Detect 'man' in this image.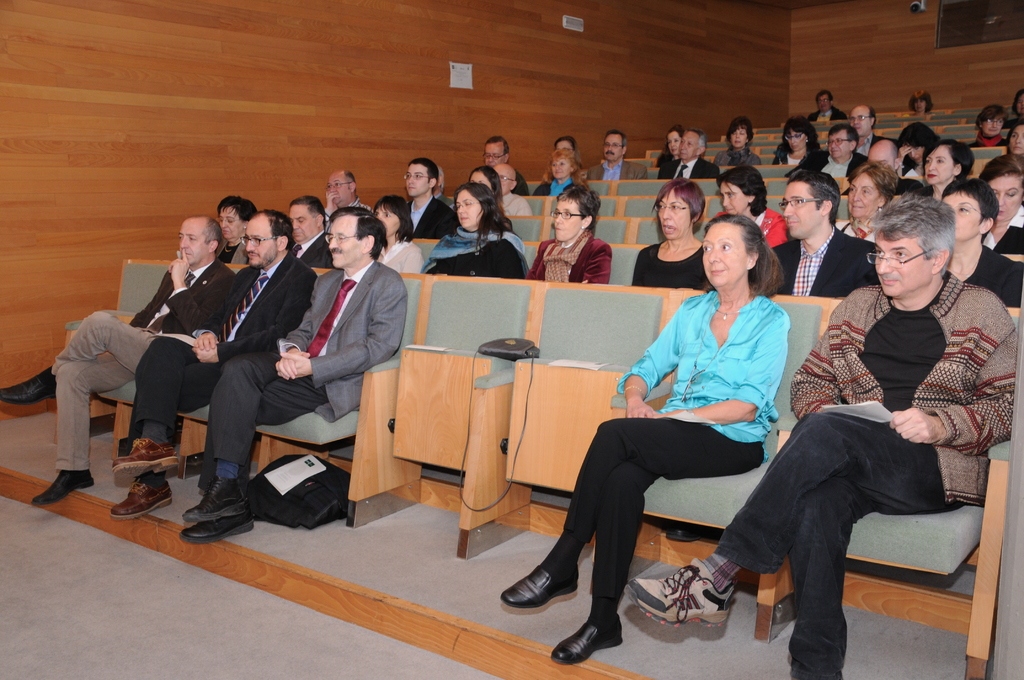
Detection: x1=99 y1=213 x2=314 y2=519.
